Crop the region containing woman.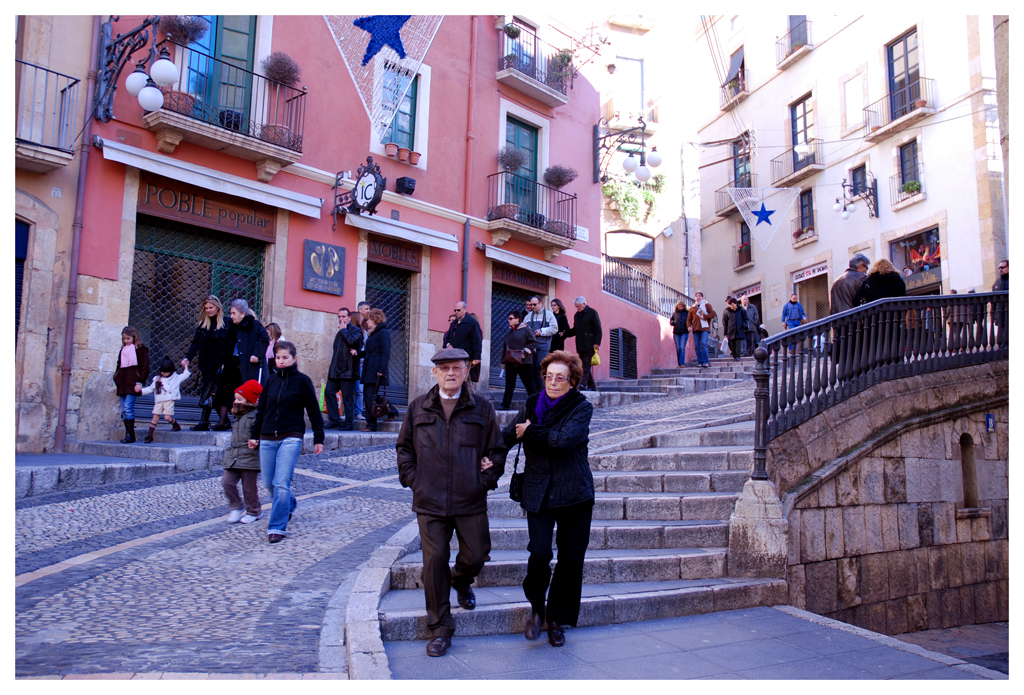
Crop region: 666/300/687/363.
